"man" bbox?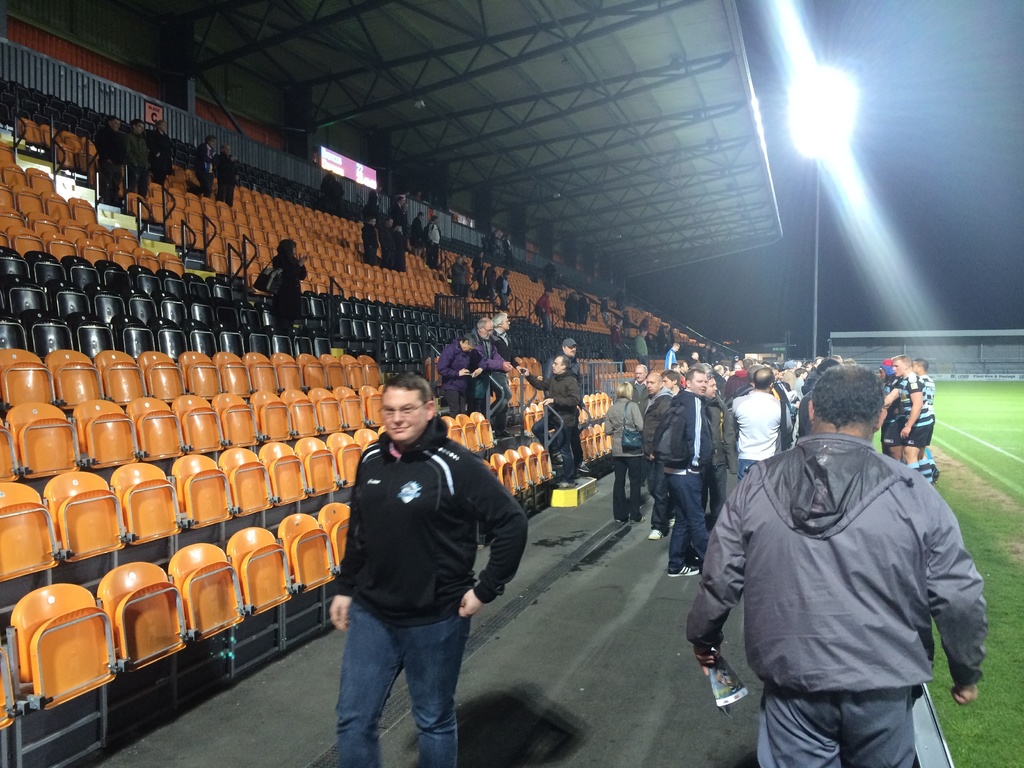
box(499, 233, 516, 265)
